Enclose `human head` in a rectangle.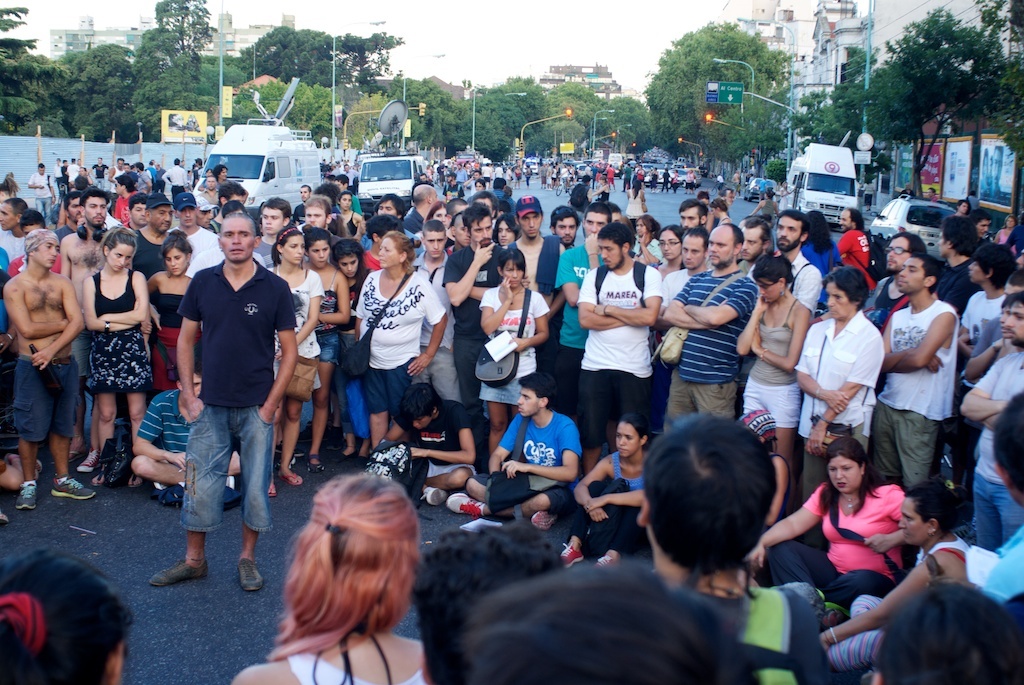
<bbox>216, 212, 259, 265</bbox>.
